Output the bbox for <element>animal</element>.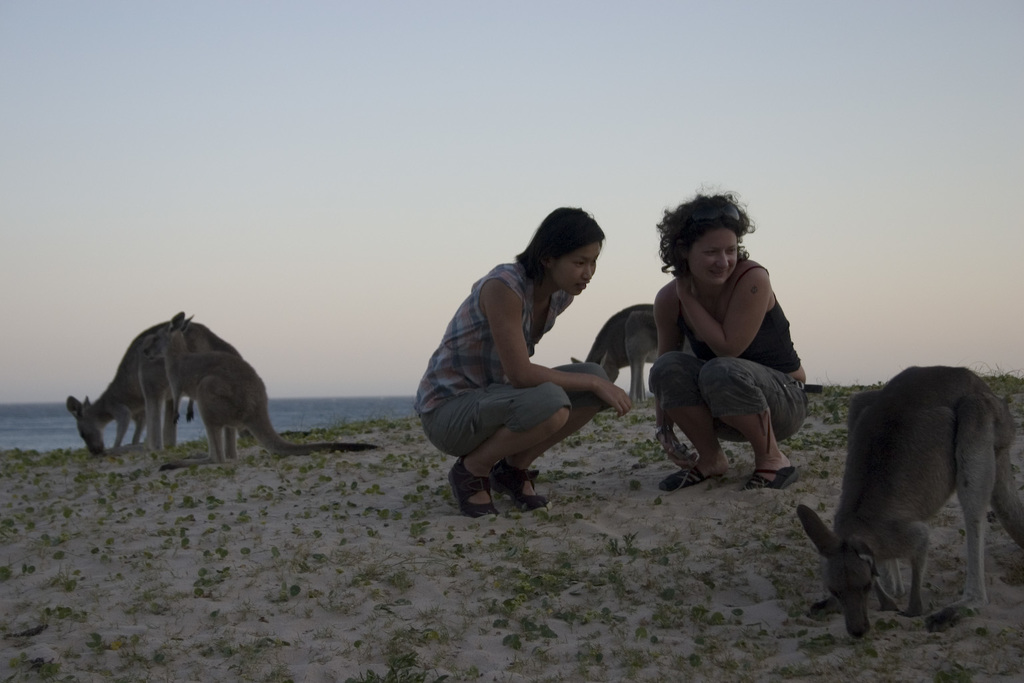
x1=790, y1=366, x2=1013, y2=638.
